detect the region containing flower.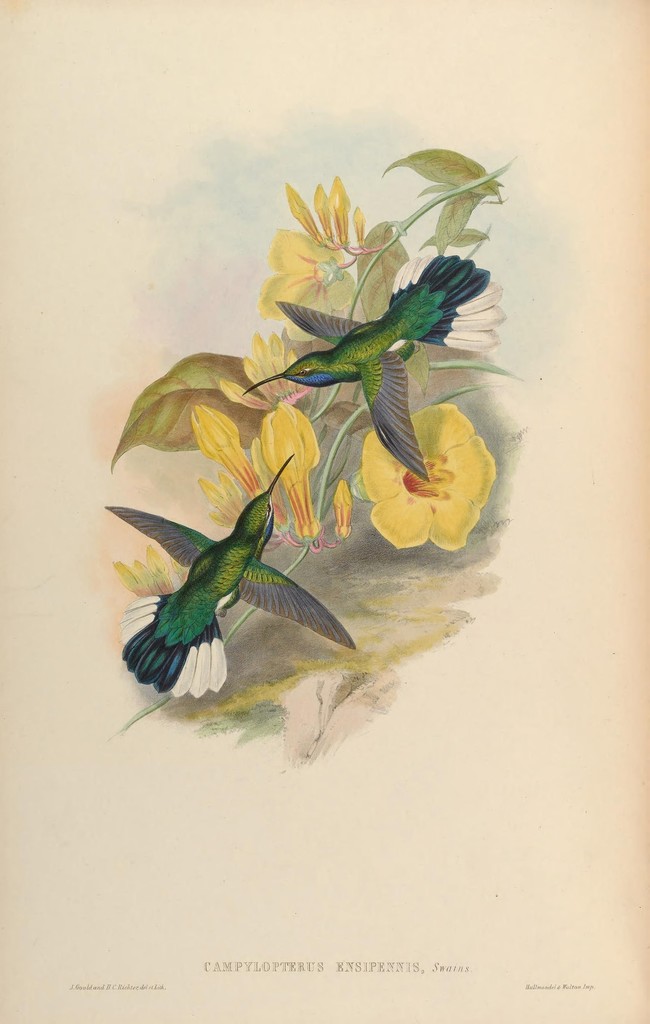
259/397/324/552.
